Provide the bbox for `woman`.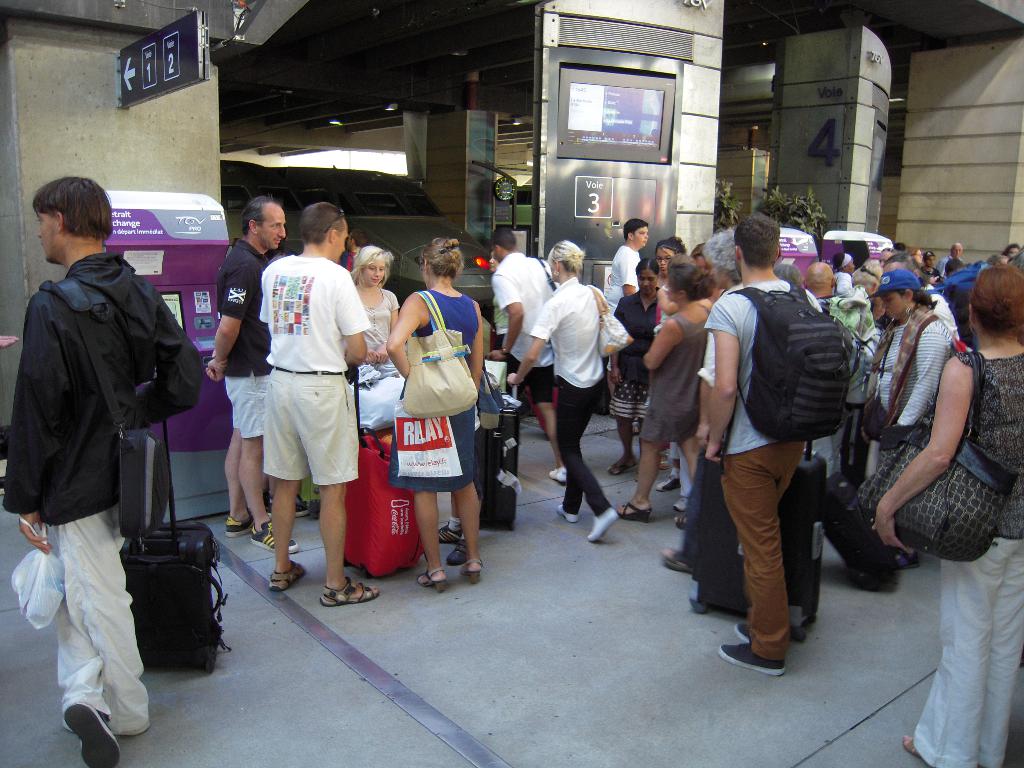
504 240 620 543.
